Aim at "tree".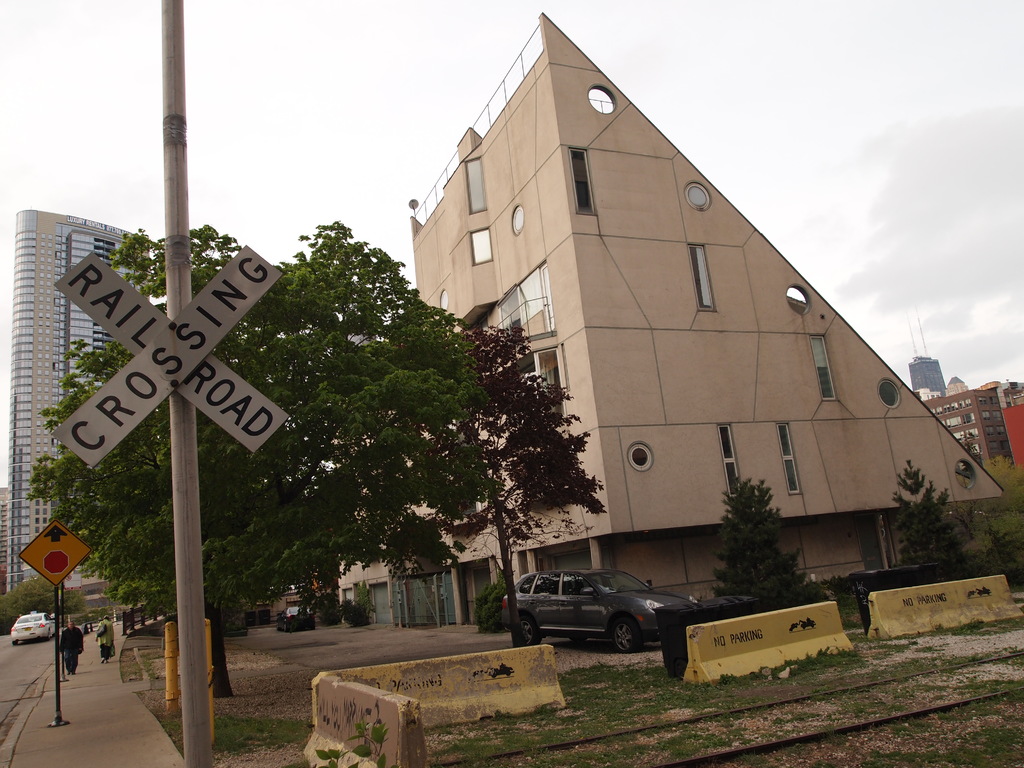
Aimed at detection(891, 462, 968, 565).
